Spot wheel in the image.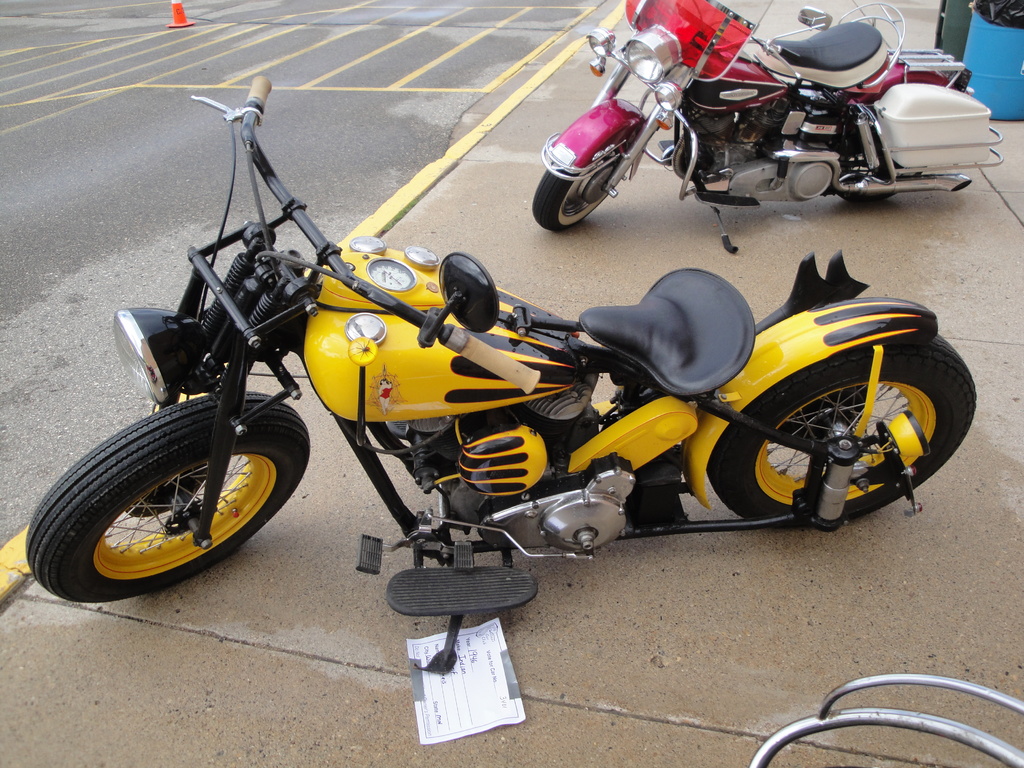
wheel found at <bbox>27, 392, 312, 604</bbox>.
